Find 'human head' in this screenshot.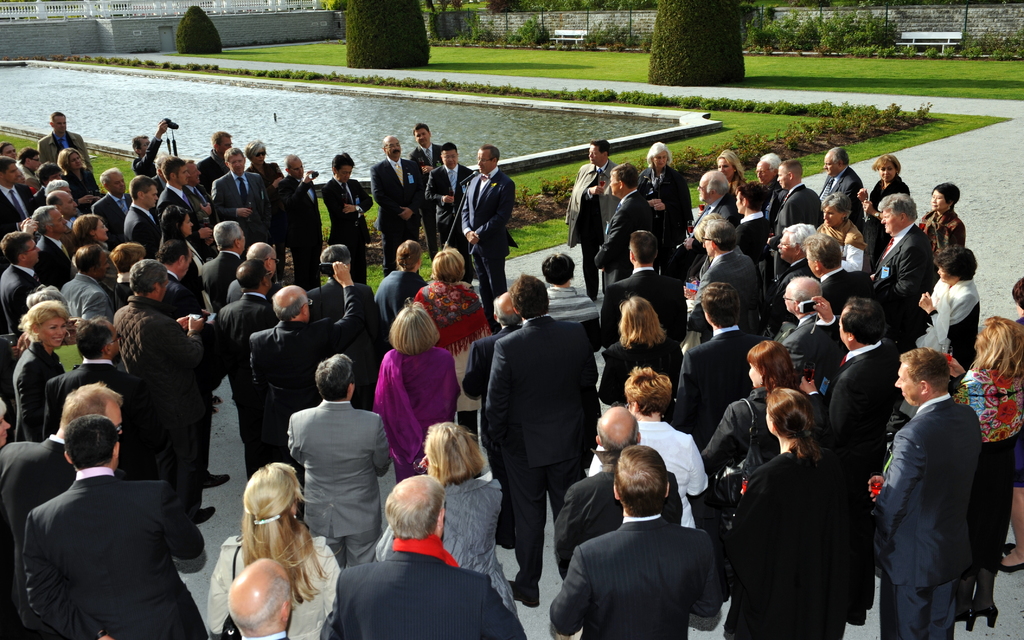
The bounding box for 'human head' is bbox(272, 287, 311, 325).
